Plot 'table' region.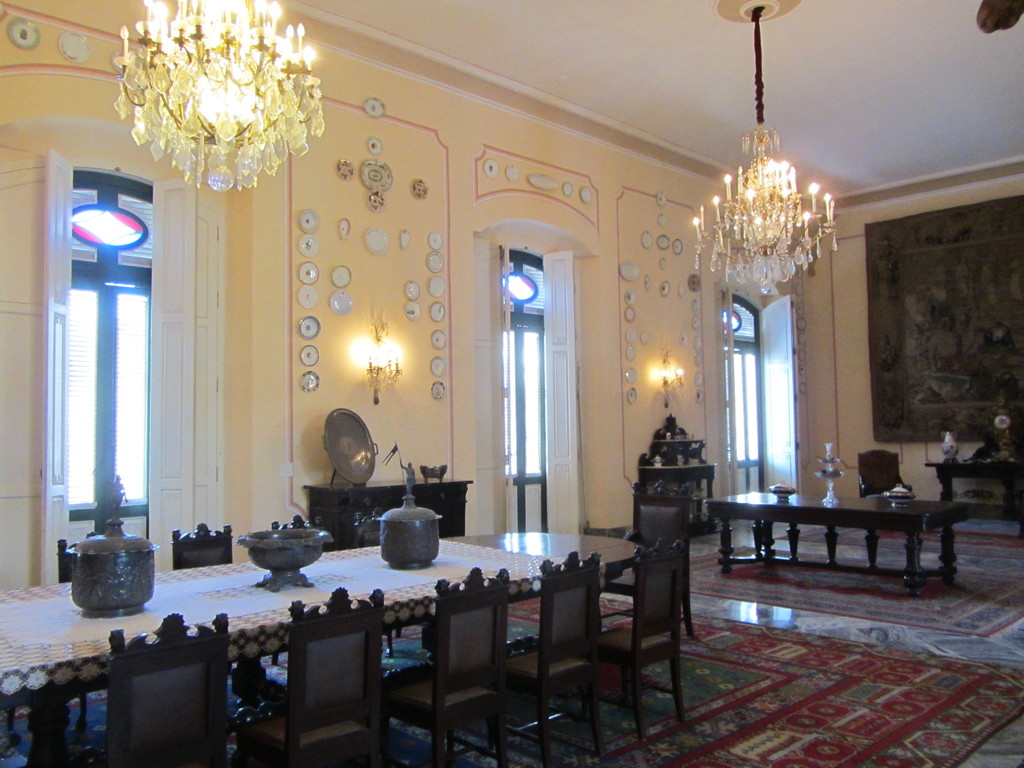
Plotted at rect(442, 522, 647, 588).
